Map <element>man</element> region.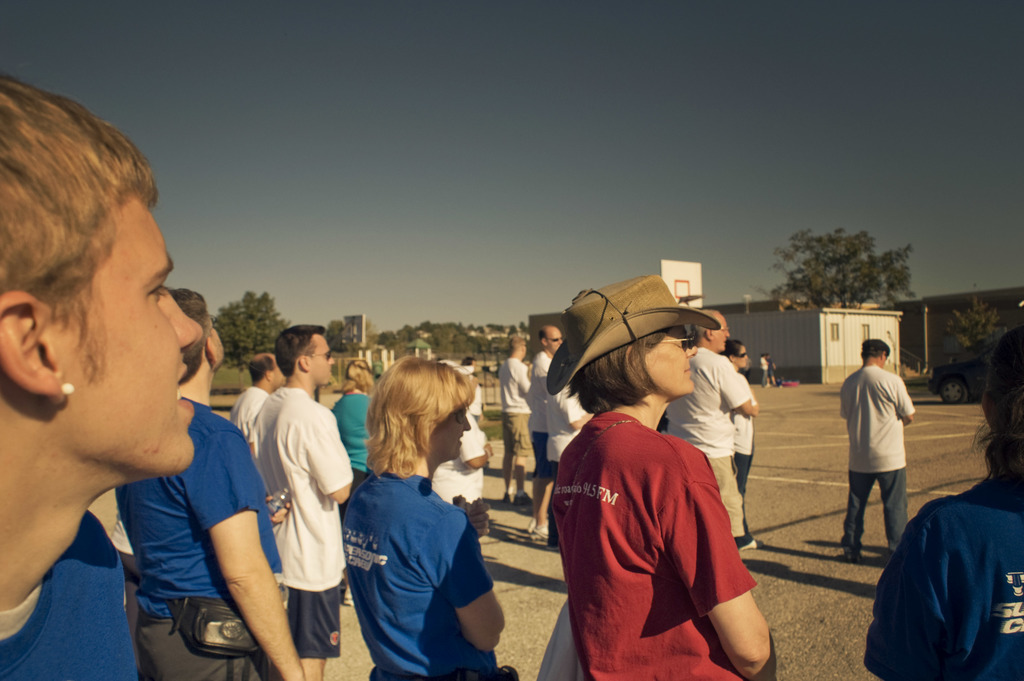
Mapped to <region>111, 280, 305, 680</region>.
